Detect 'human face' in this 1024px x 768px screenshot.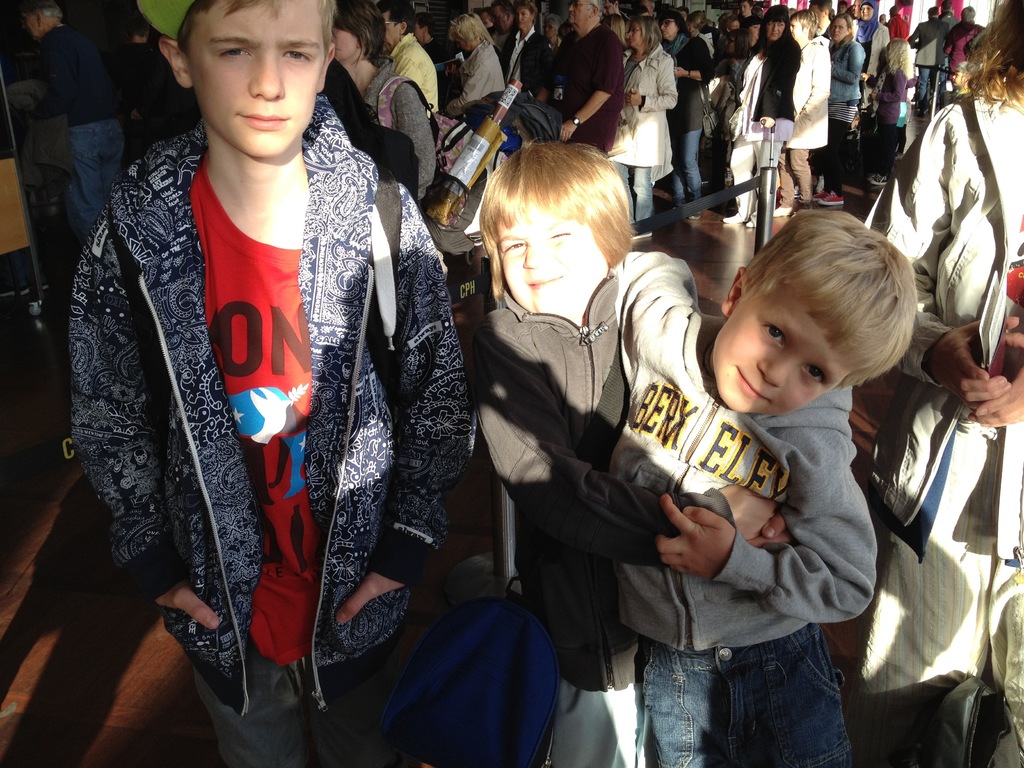
Detection: select_region(182, 4, 318, 159).
